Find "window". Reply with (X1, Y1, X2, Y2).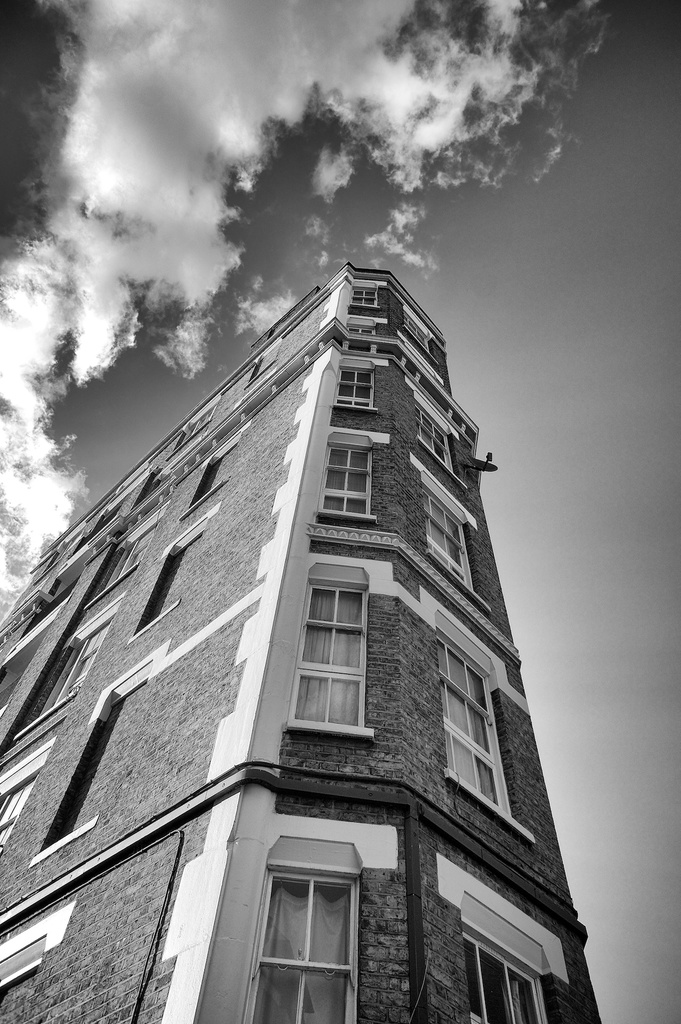
(17, 588, 125, 744).
